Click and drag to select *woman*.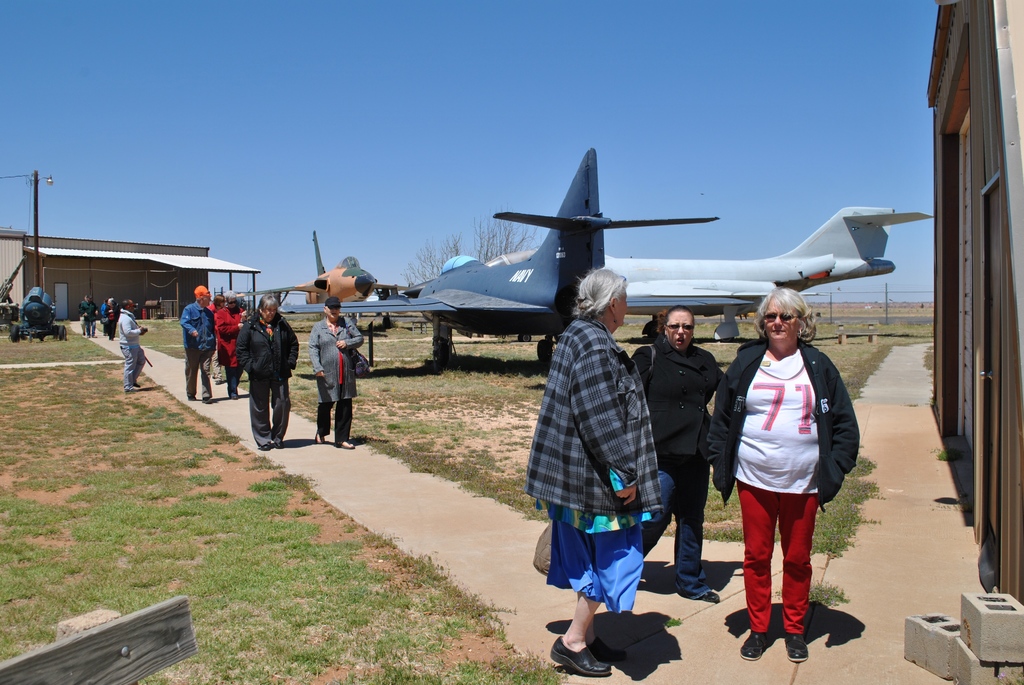
Selection: rect(623, 304, 724, 607).
